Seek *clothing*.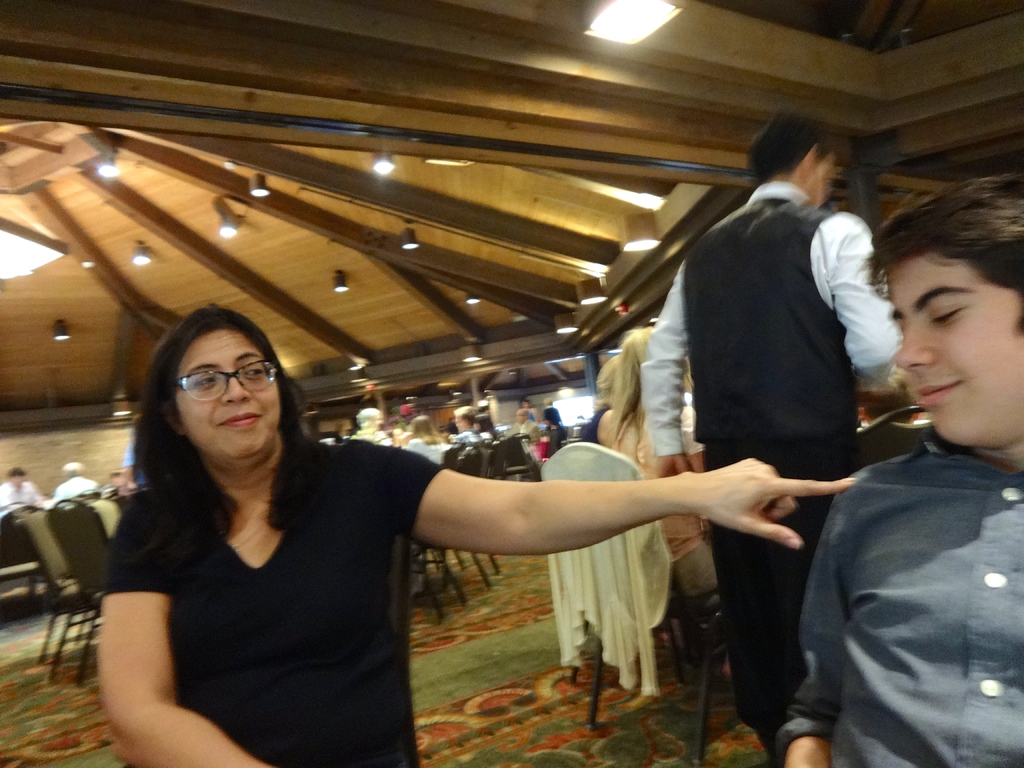
bbox=[759, 333, 1023, 765].
